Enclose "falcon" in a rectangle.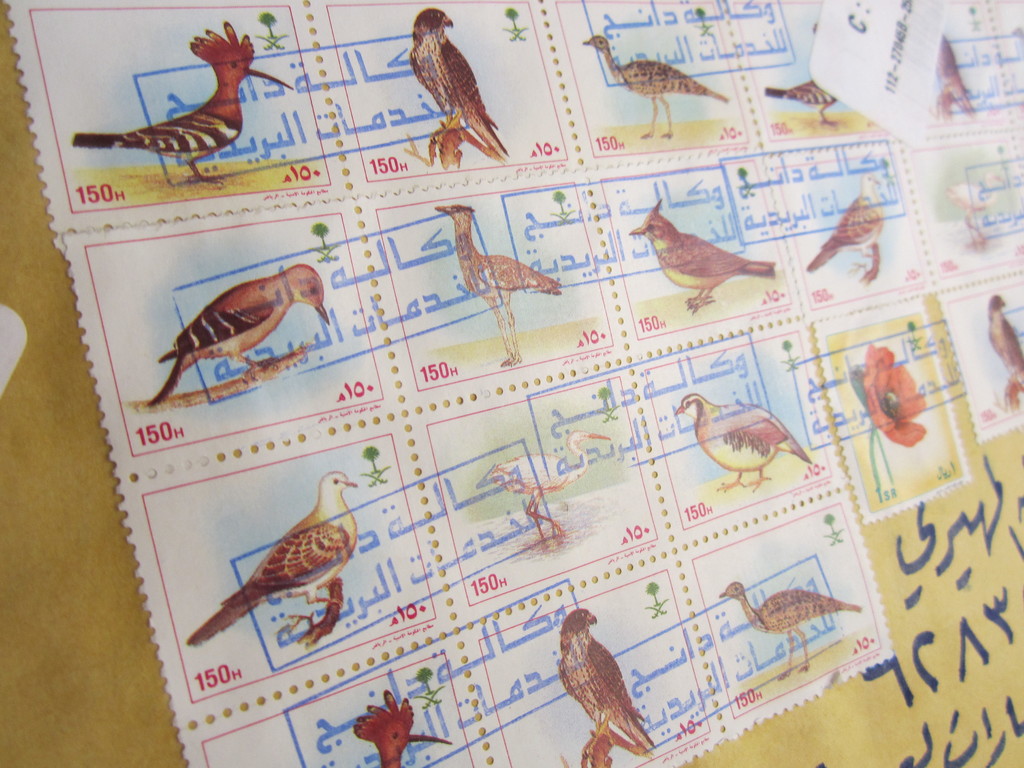
984/292/1023/406.
